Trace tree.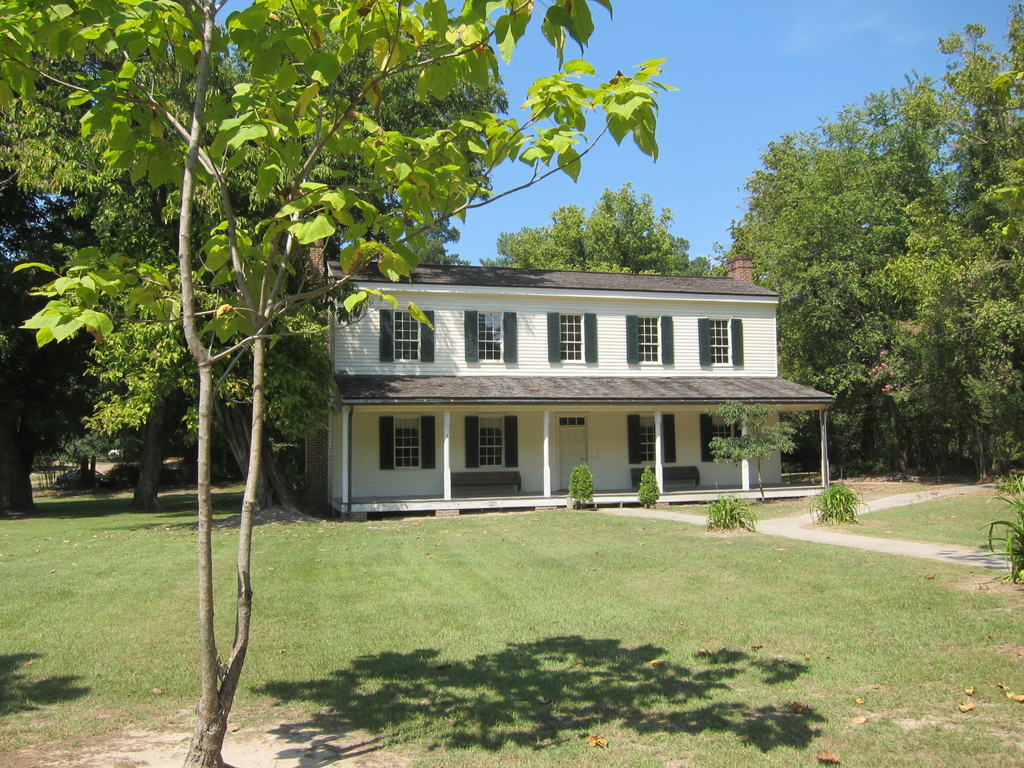
Traced to locate(724, 74, 1001, 498).
